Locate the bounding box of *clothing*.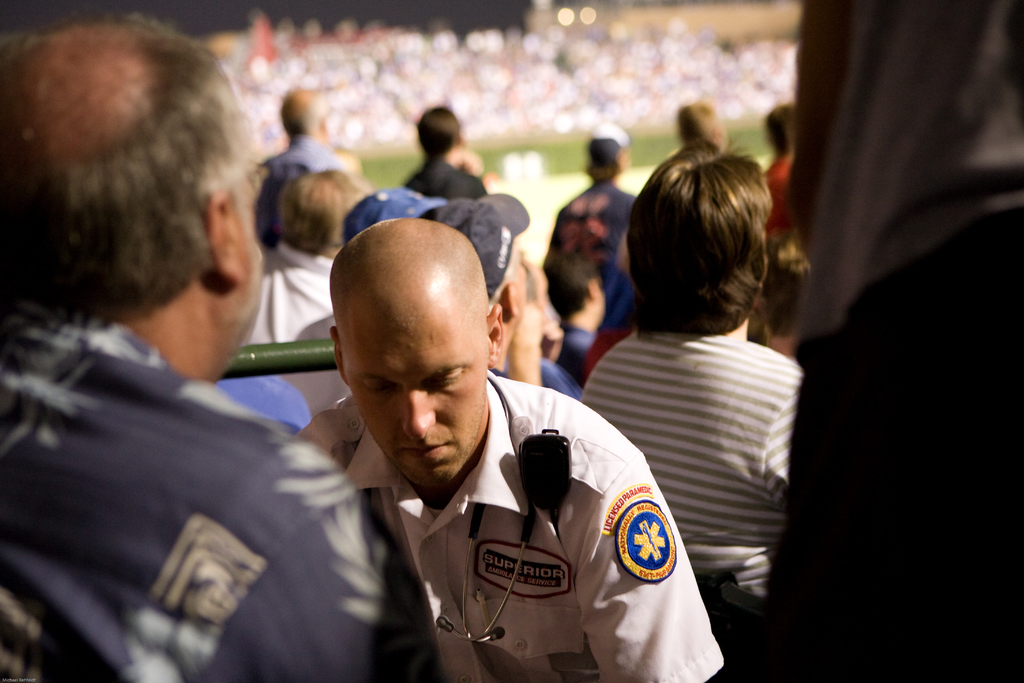
Bounding box: left=239, top=236, right=328, bottom=372.
